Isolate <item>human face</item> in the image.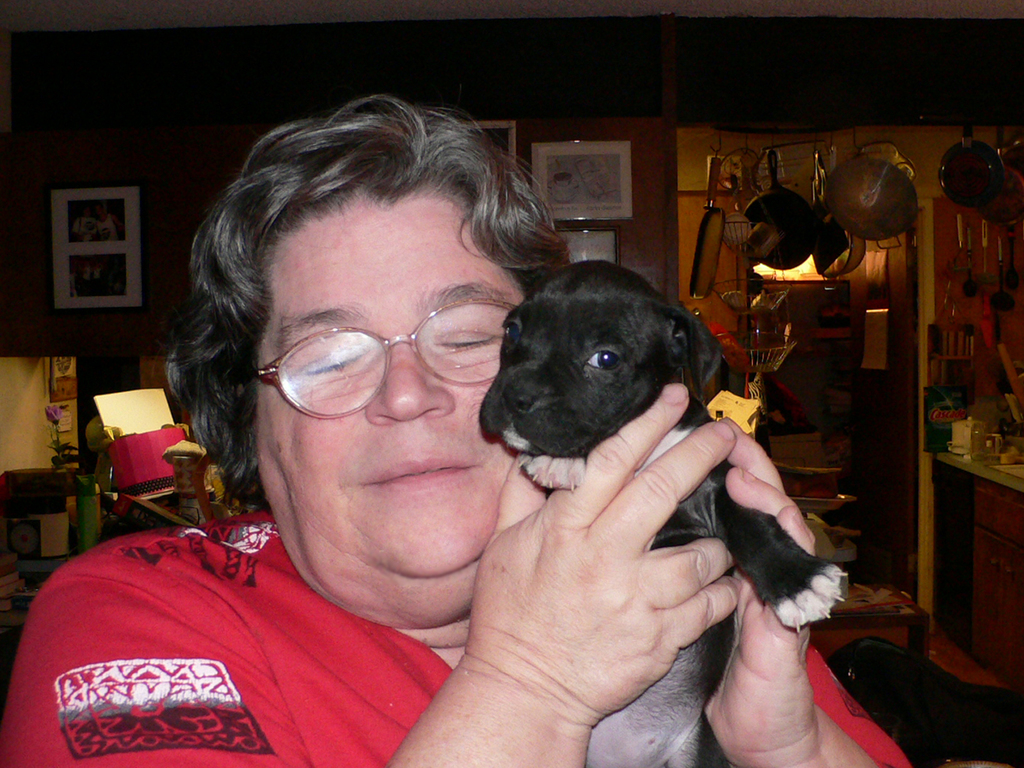
Isolated region: (255, 202, 520, 628).
